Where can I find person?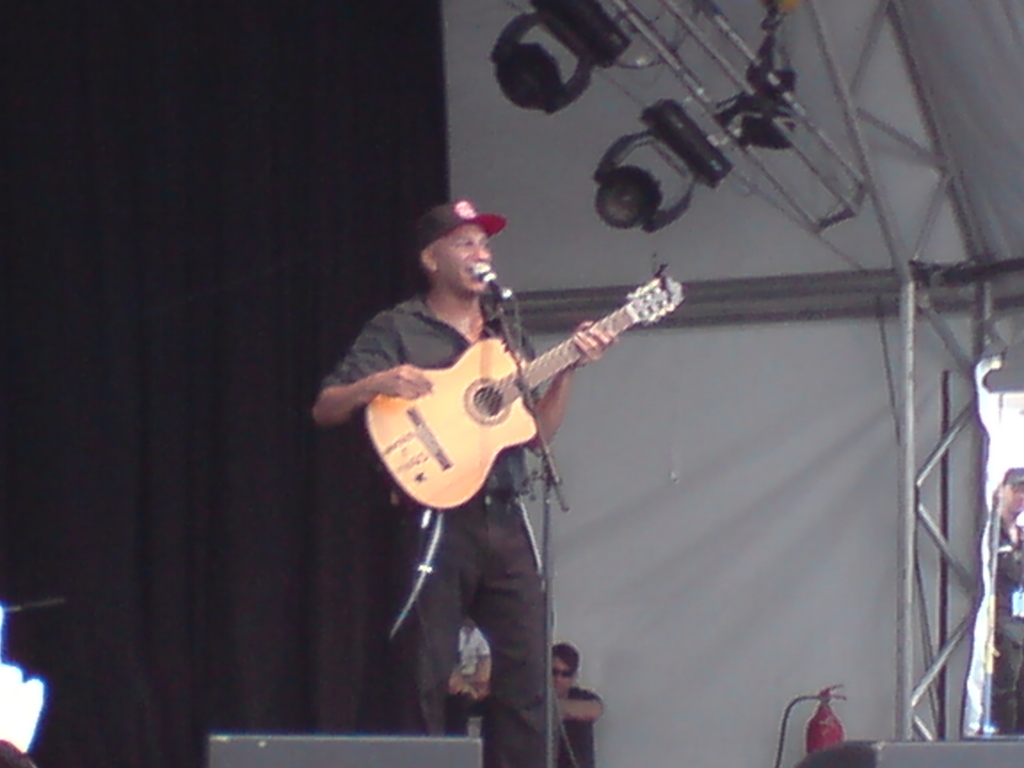
You can find it at <box>985,468,1023,737</box>.
